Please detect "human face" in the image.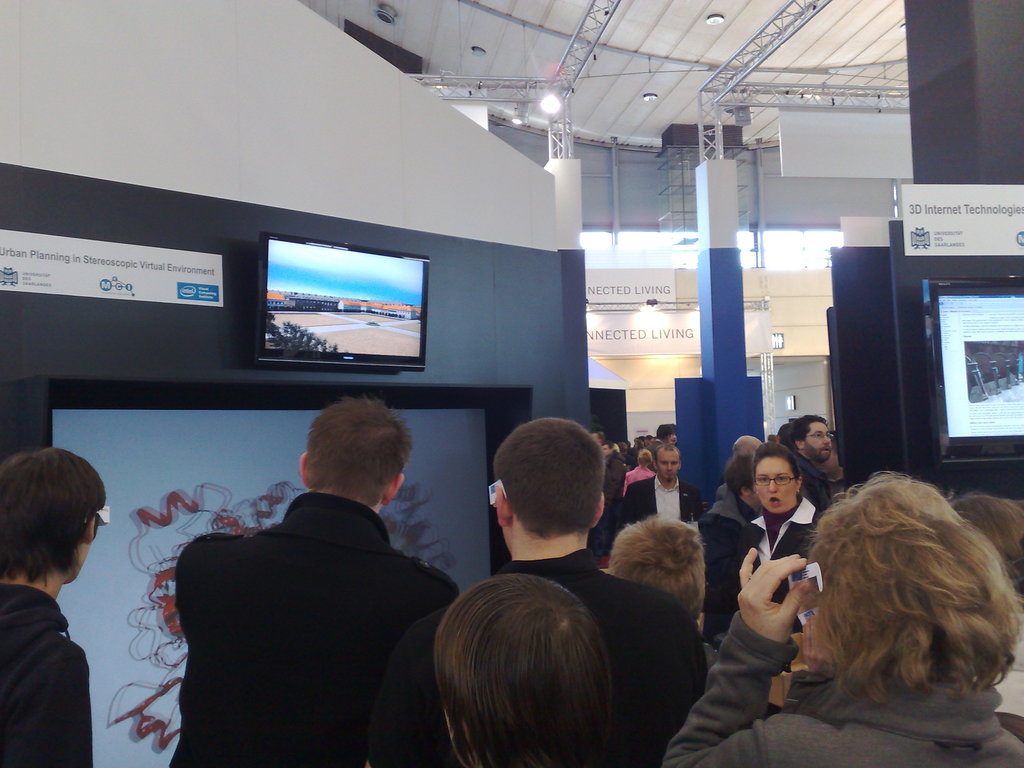
bbox(755, 452, 801, 514).
